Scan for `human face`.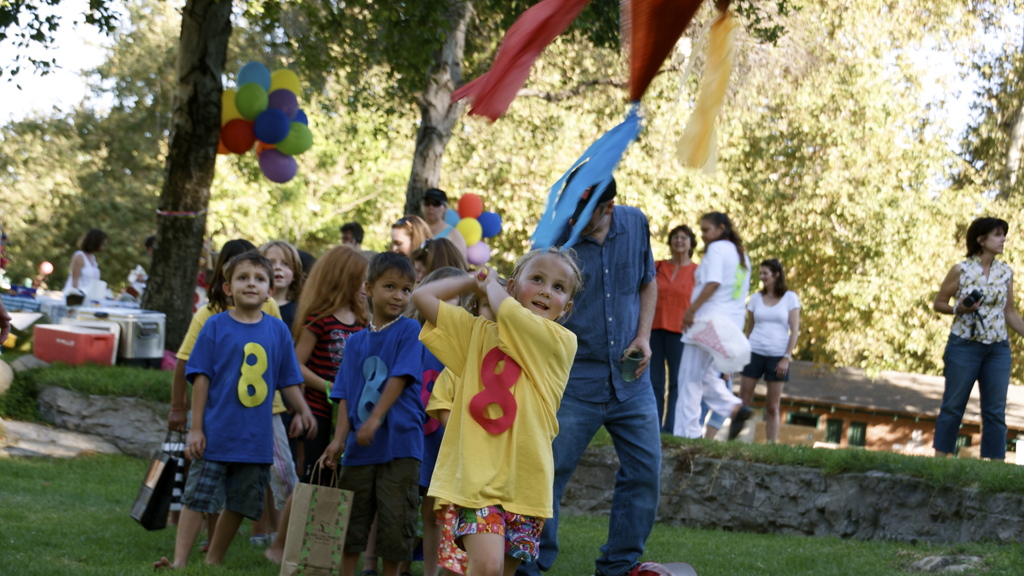
Scan result: Rect(420, 200, 441, 224).
